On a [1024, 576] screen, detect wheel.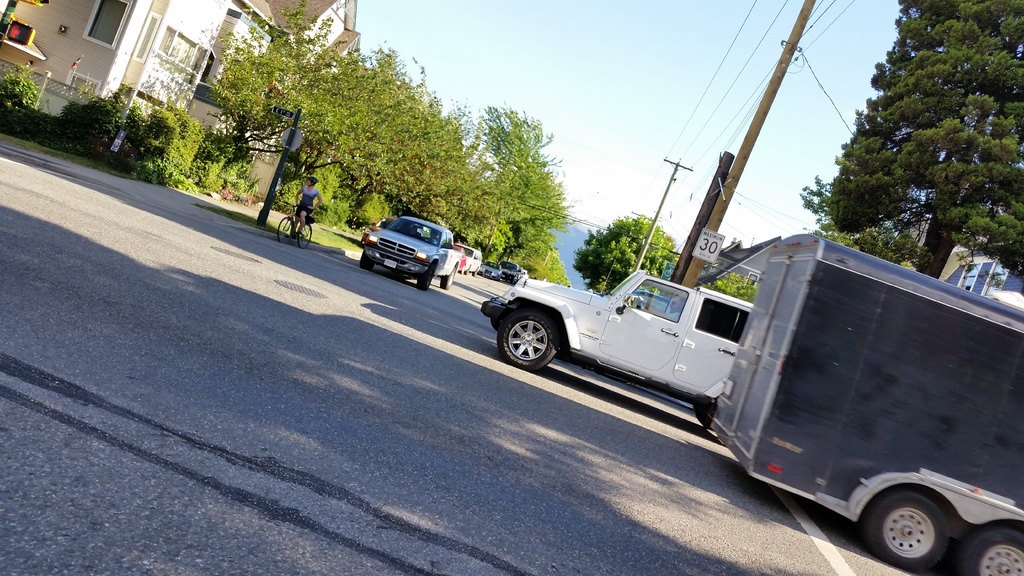
bbox=[461, 268, 465, 273].
